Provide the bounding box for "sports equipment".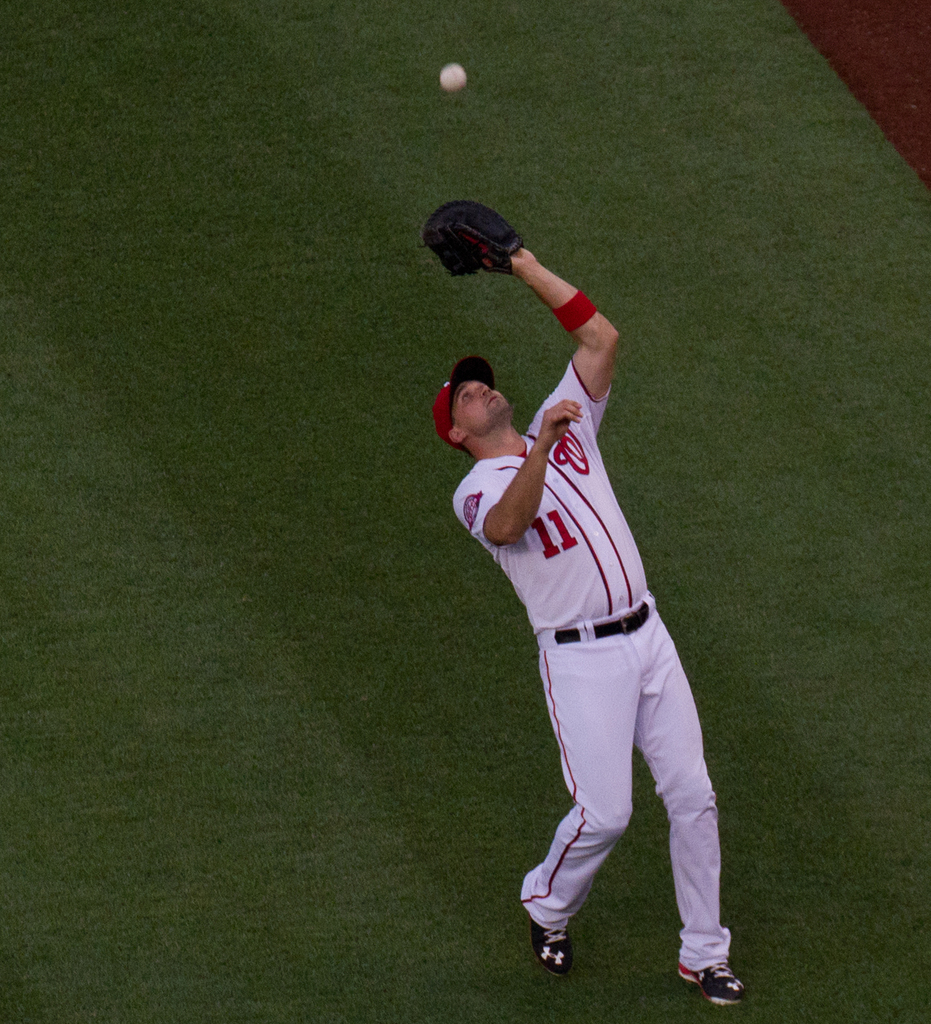
437, 56, 468, 94.
